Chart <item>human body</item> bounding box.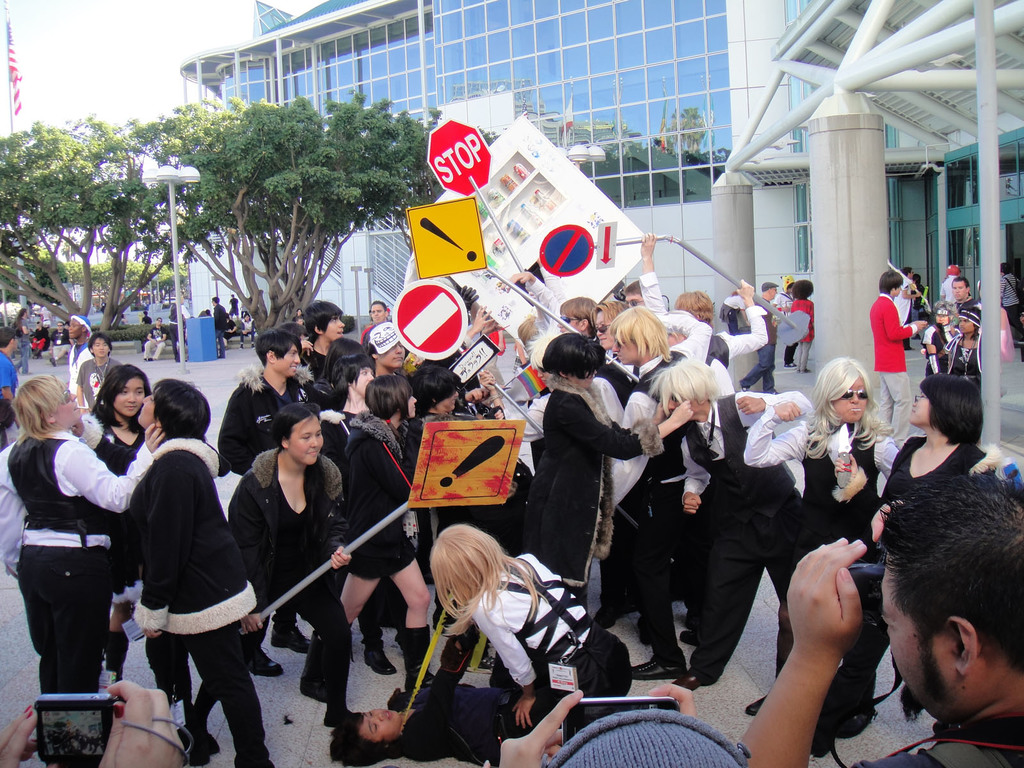
Charted: (x1=942, y1=302, x2=977, y2=378).
